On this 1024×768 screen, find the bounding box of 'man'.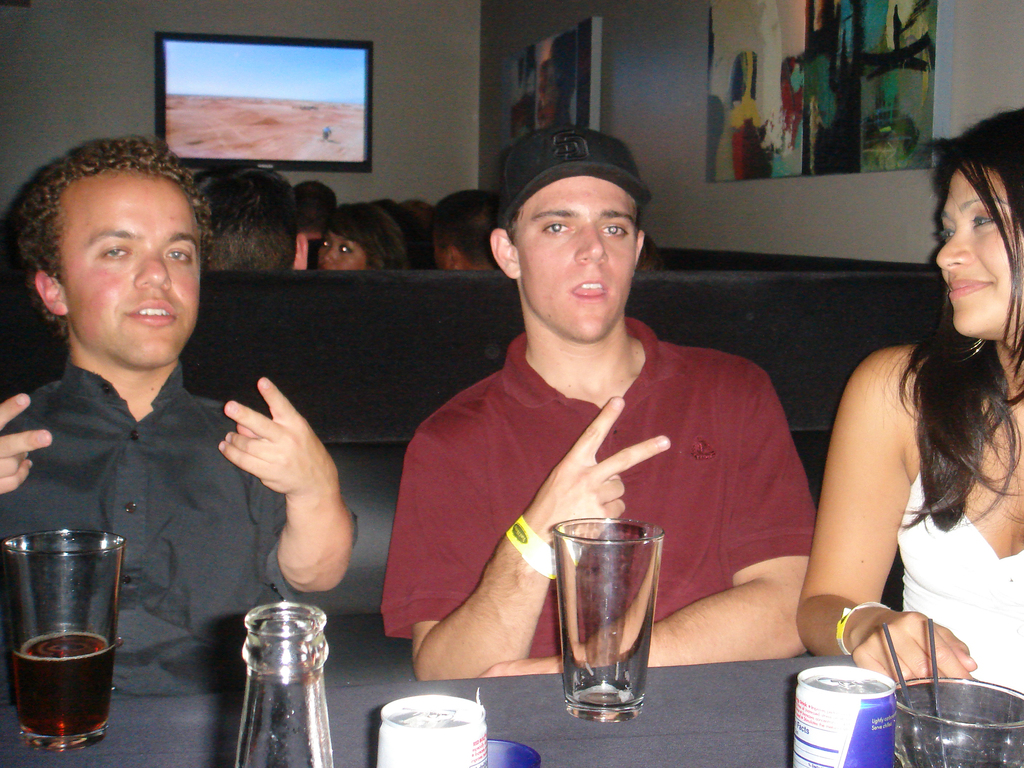
Bounding box: bbox=[202, 170, 310, 273].
